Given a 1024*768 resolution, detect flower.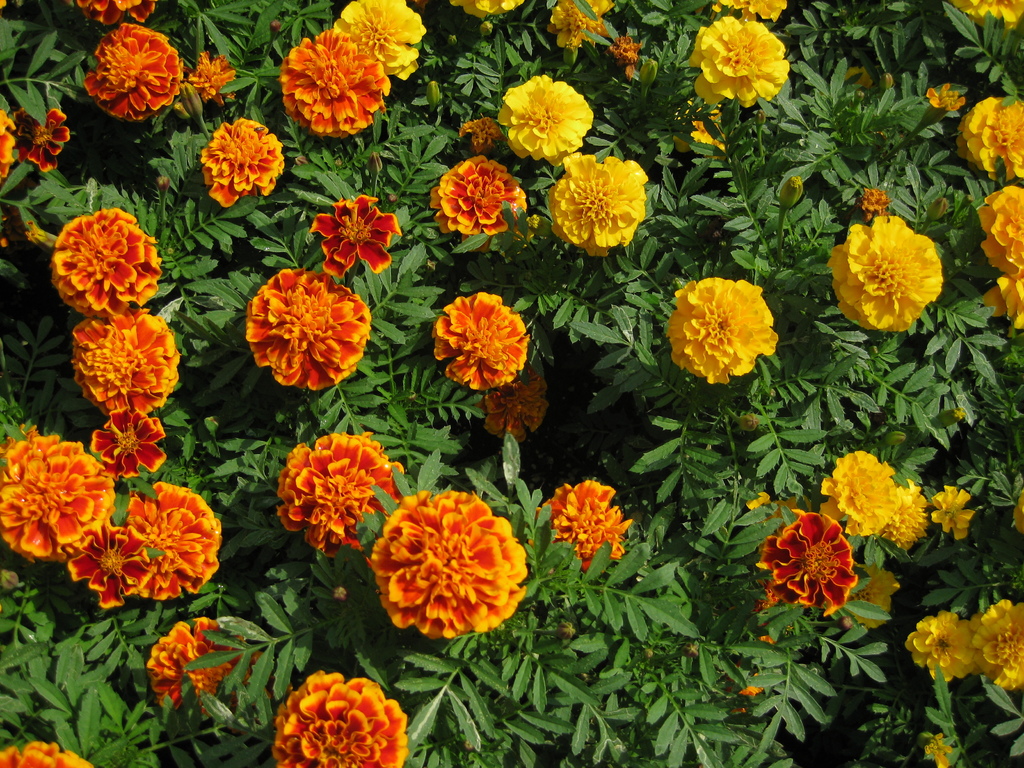
[x1=0, y1=430, x2=109, y2=564].
